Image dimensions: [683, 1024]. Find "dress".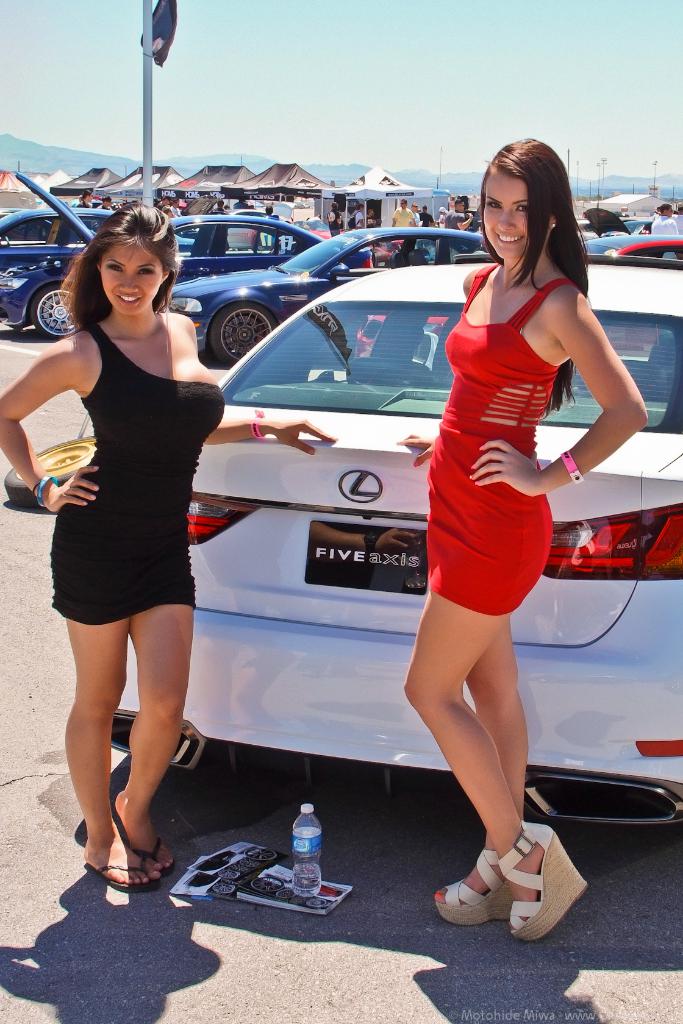
<region>422, 259, 580, 614</region>.
